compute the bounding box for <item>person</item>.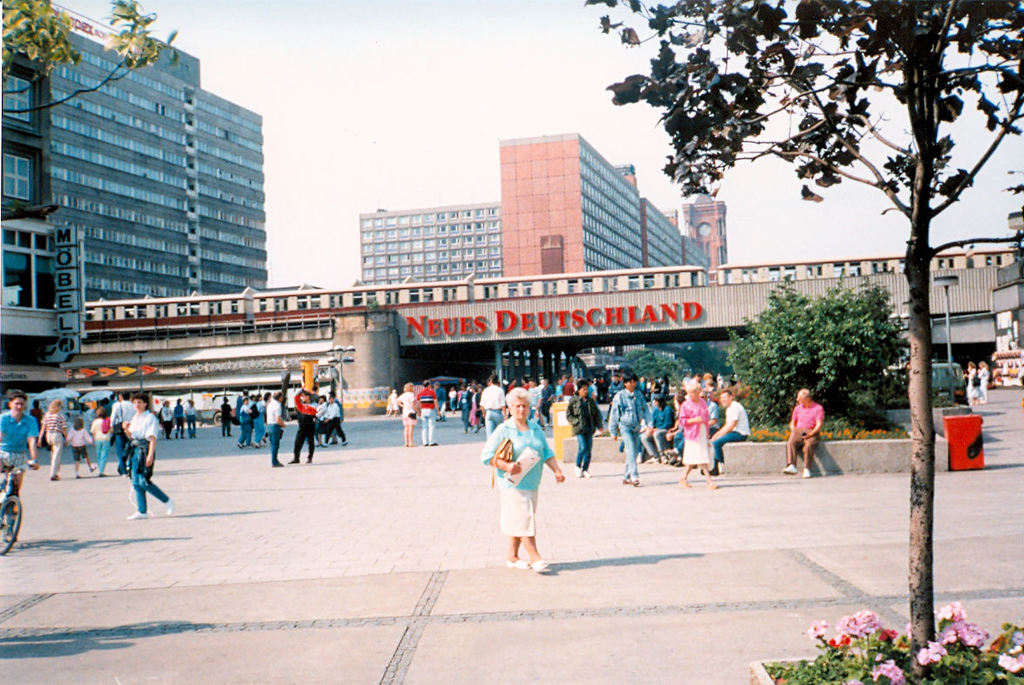
Rect(218, 392, 234, 440).
